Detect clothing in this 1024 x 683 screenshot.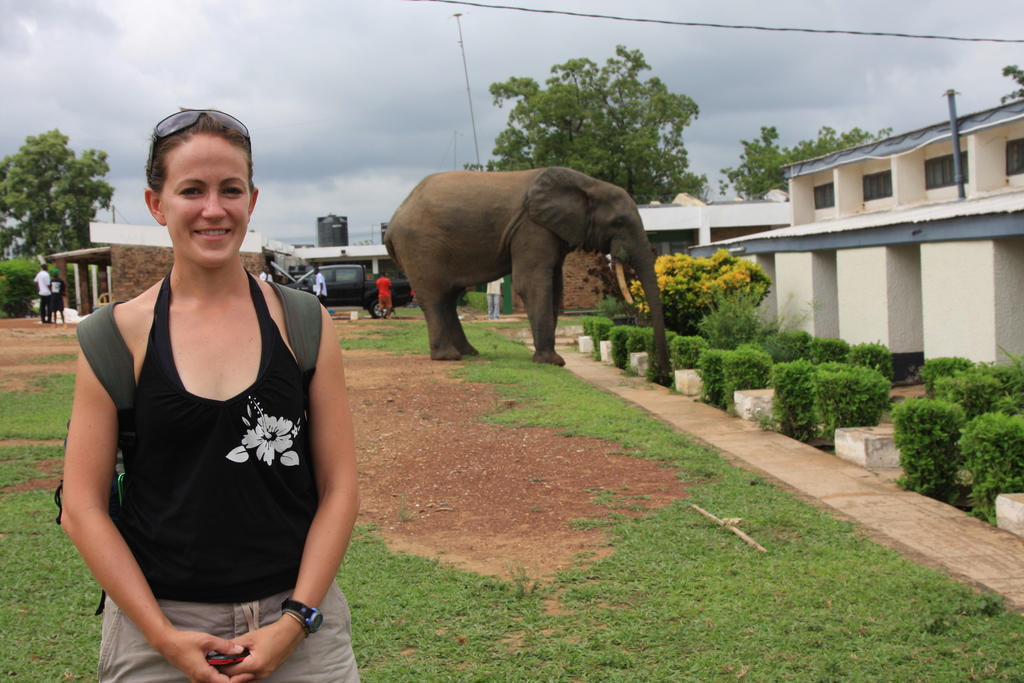
Detection: (79,254,325,650).
